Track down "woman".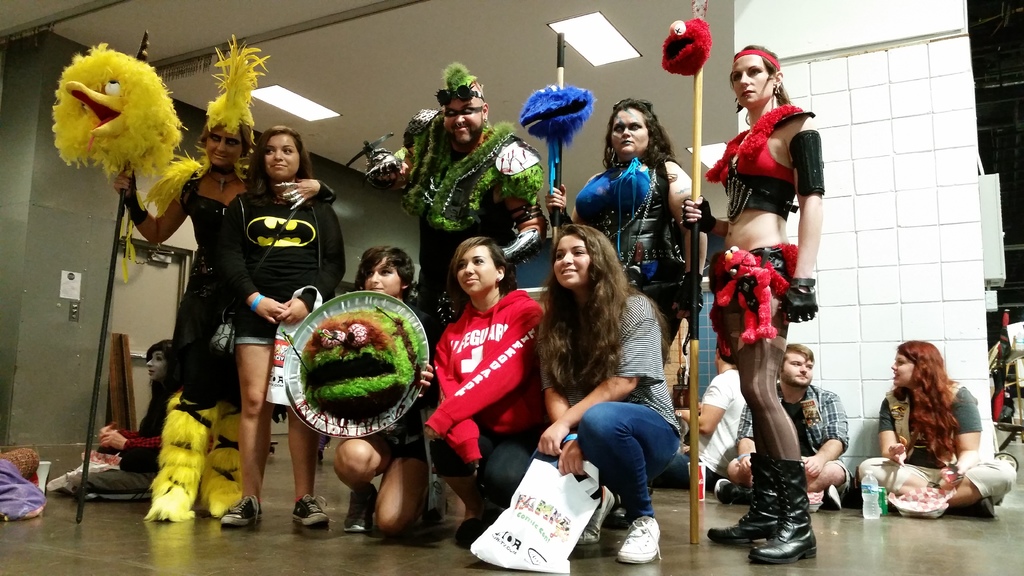
Tracked to region(679, 43, 826, 568).
